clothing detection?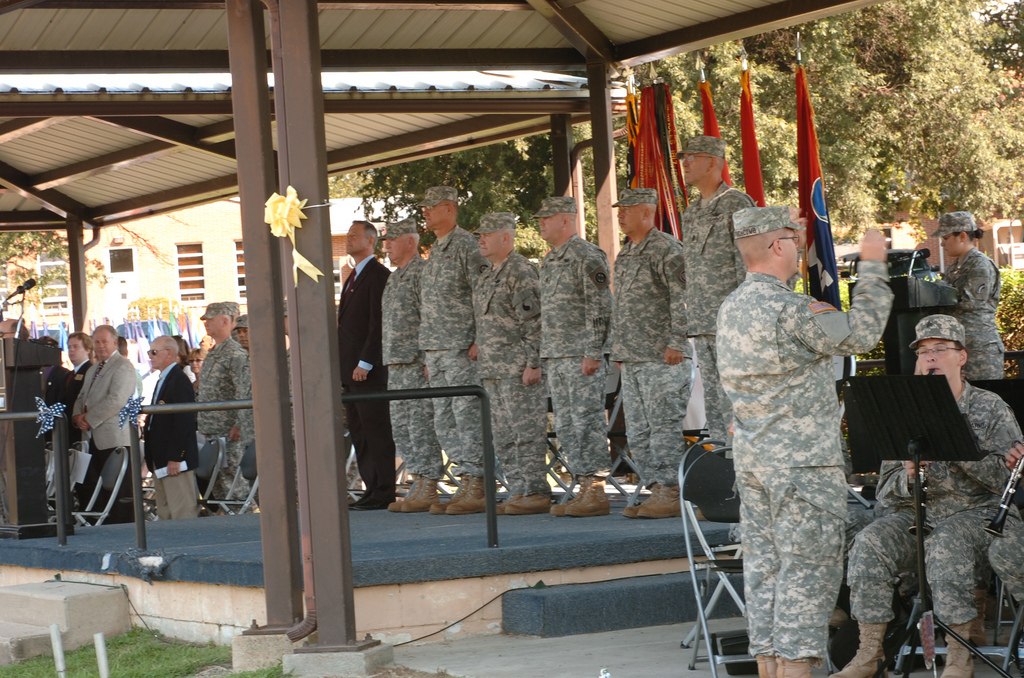
box=[849, 376, 1023, 630]
